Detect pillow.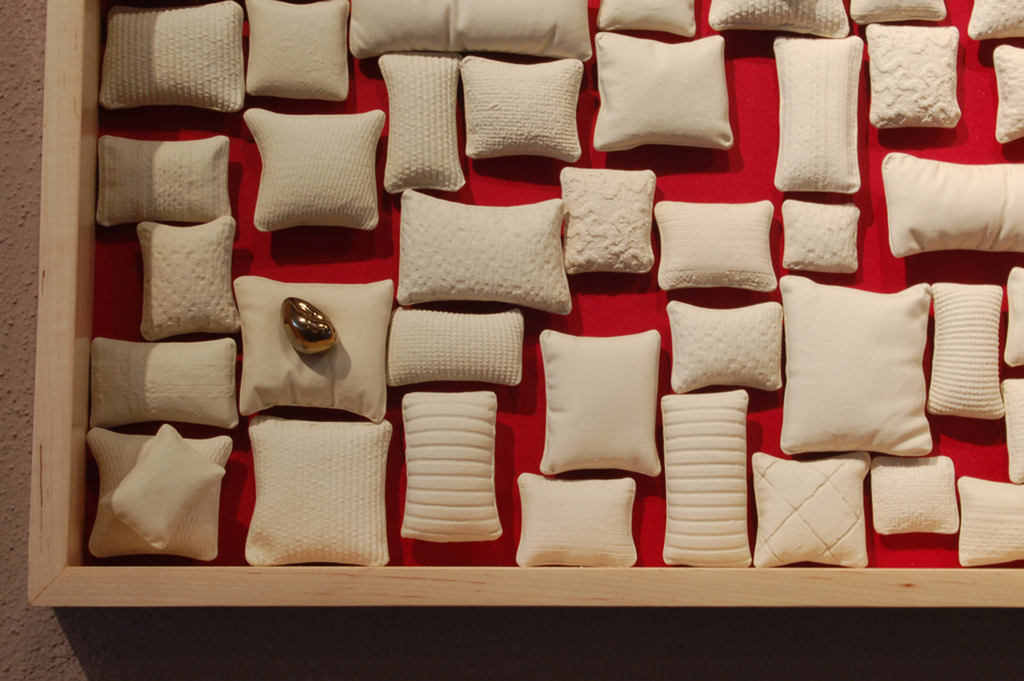
Detected at bbox=[90, 0, 248, 118].
